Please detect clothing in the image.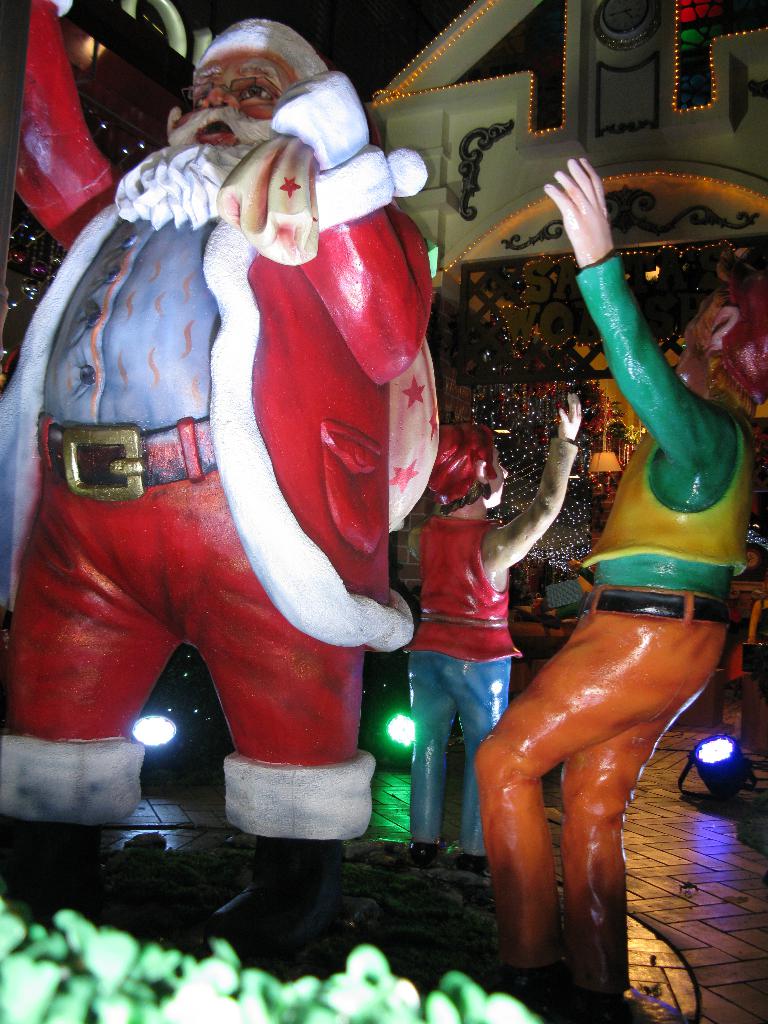
bbox=[43, 59, 449, 813].
